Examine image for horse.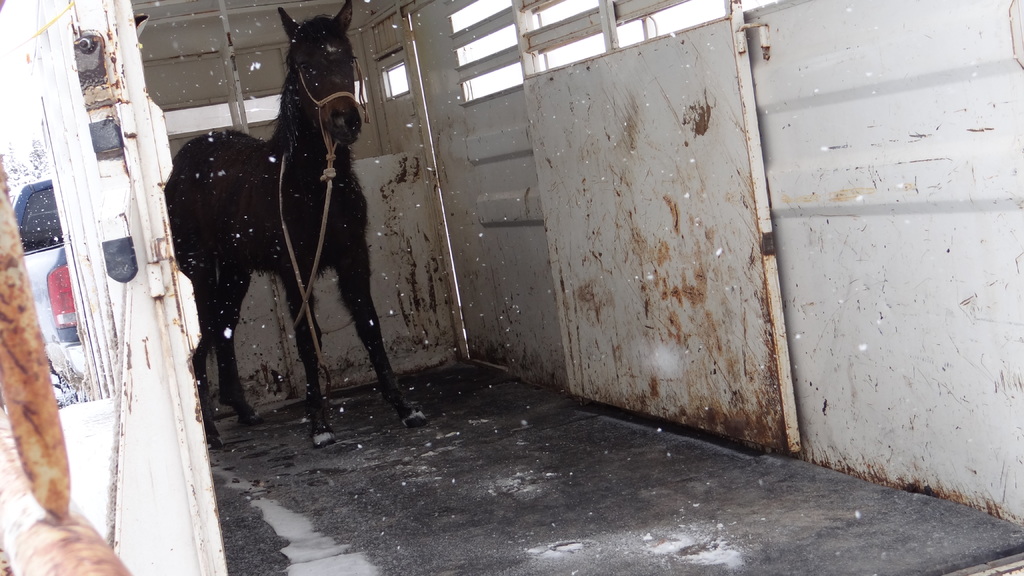
Examination result: BBox(161, 0, 425, 449).
